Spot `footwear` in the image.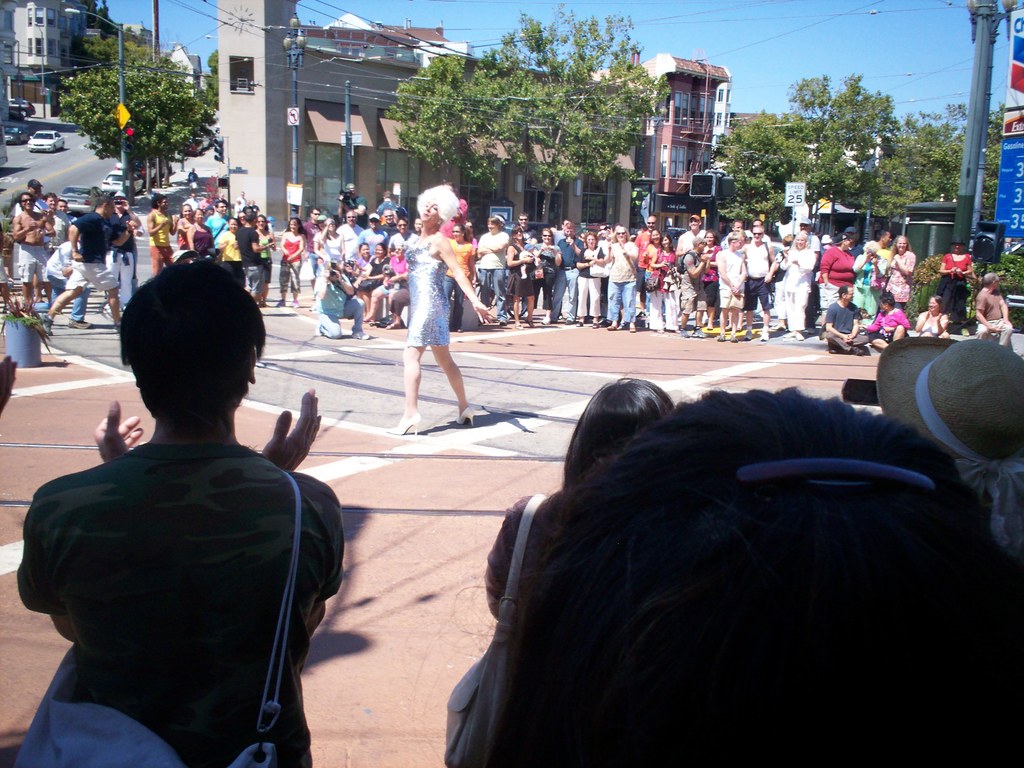
`footwear` found at [589, 315, 599, 329].
